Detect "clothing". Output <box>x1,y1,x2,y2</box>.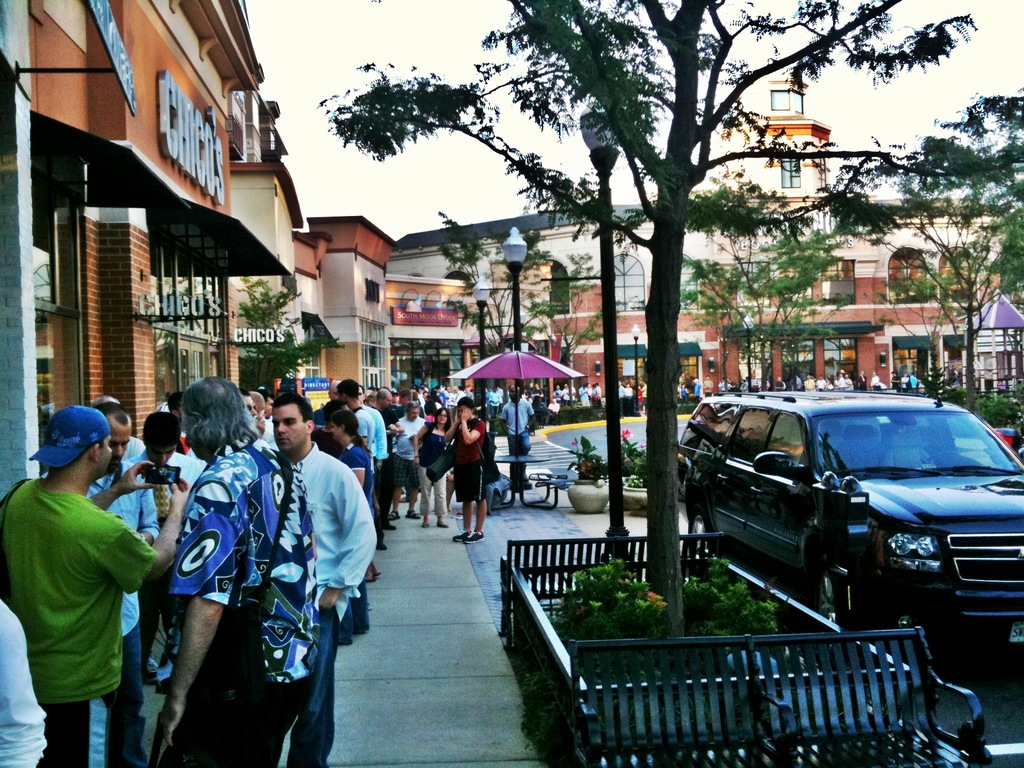
<box>360,406,373,444</box>.
